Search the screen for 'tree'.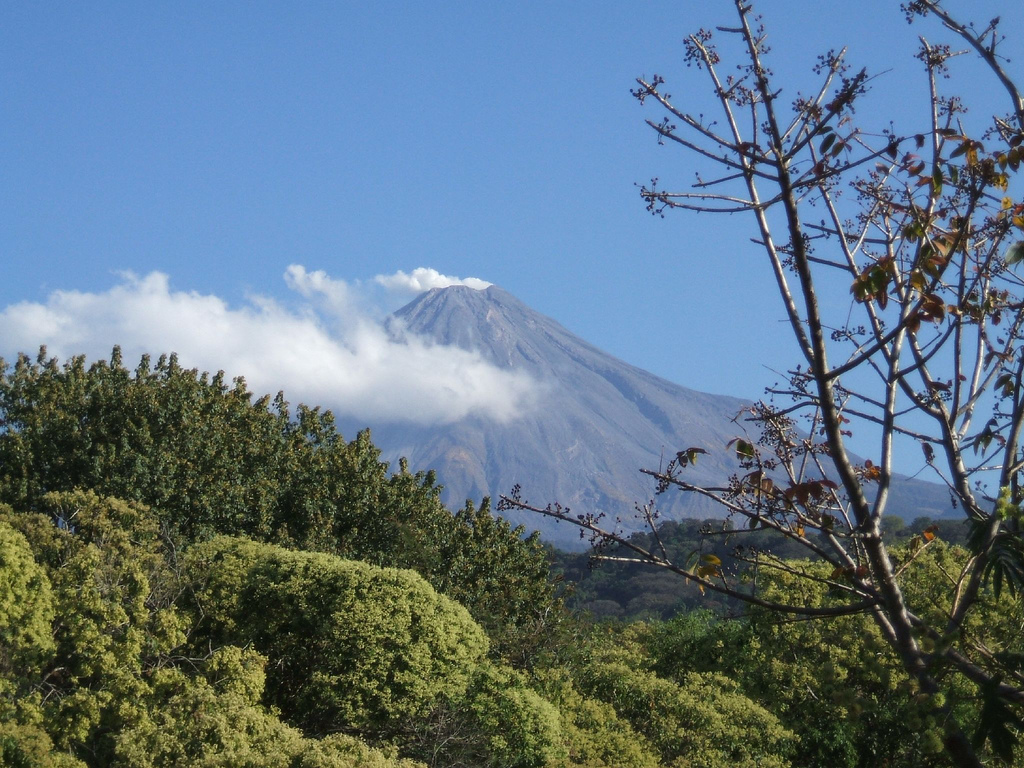
Found at left=703, top=520, right=734, bottom=550.
